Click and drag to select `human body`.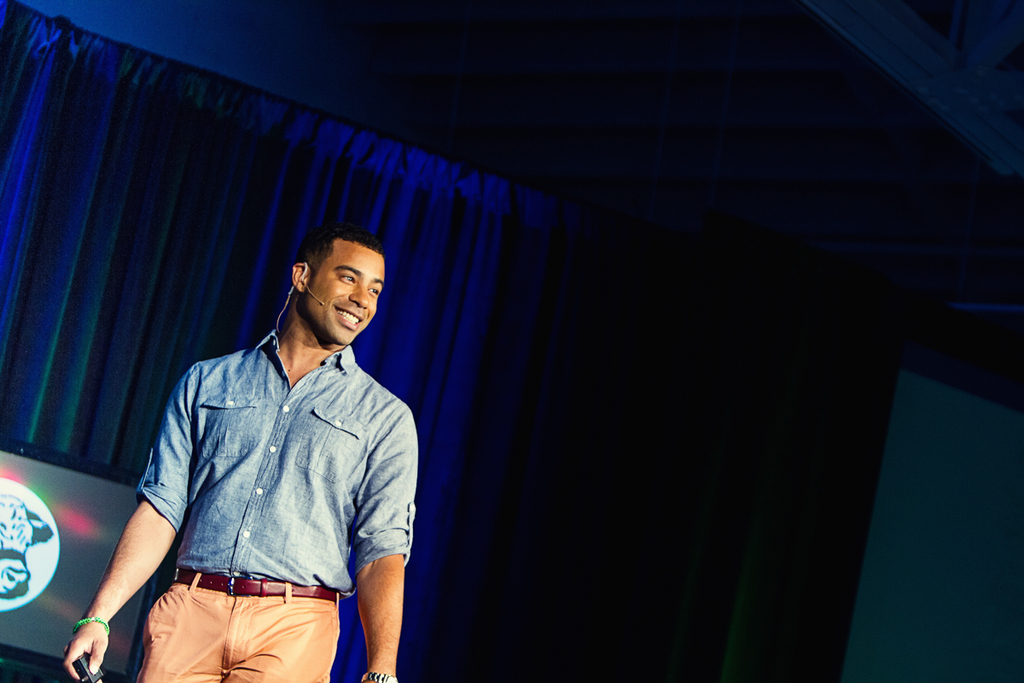
Selection: (x1=109, y1=188, x2=408, y2=682).
